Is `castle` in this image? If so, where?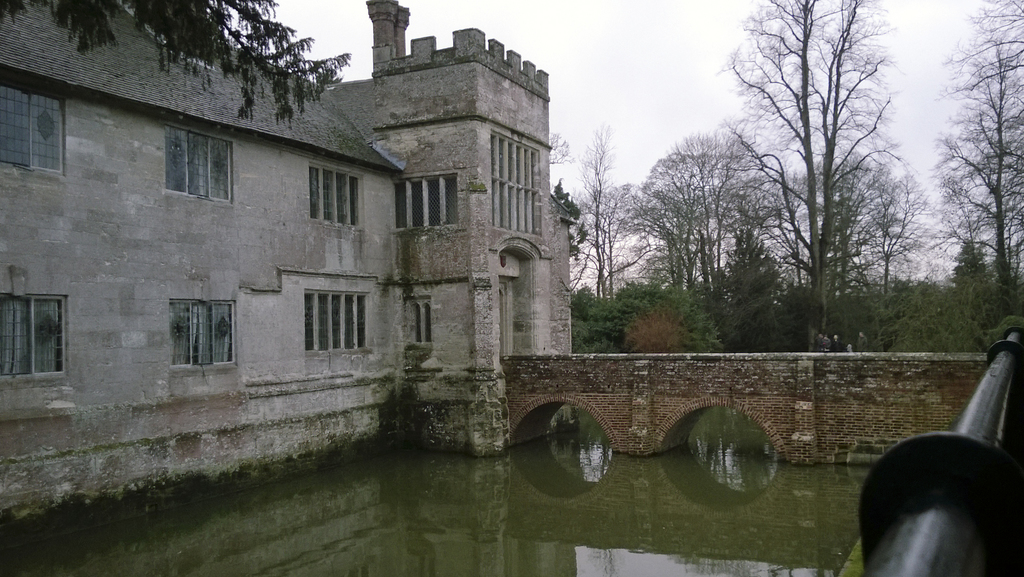
Yes, at (0,0,656,477).
